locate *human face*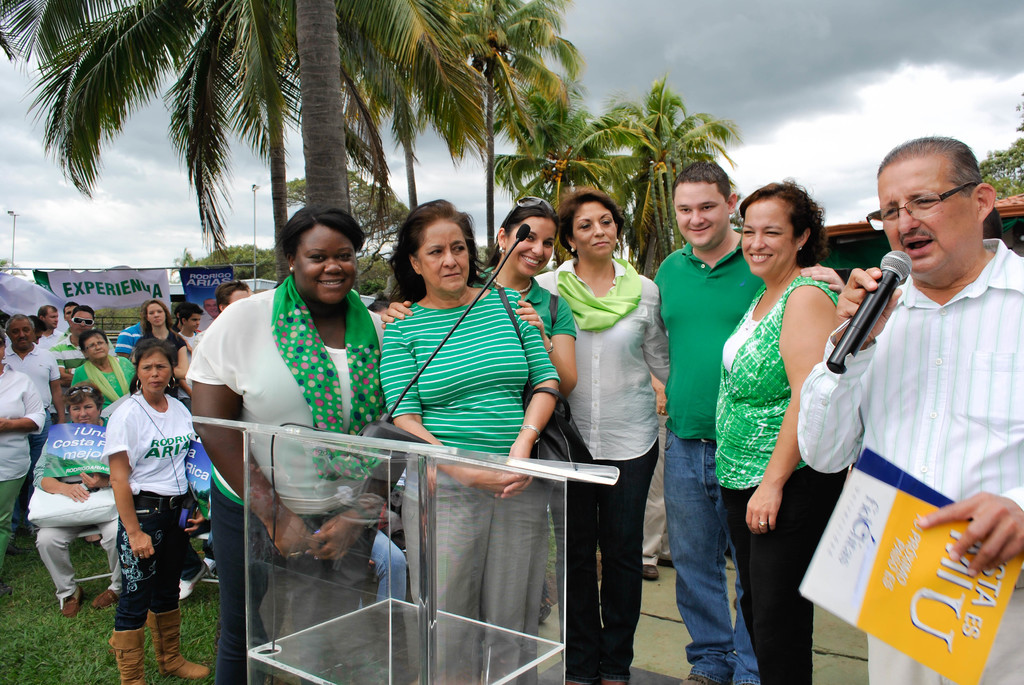
bbox(228, 288, 251, 303)
